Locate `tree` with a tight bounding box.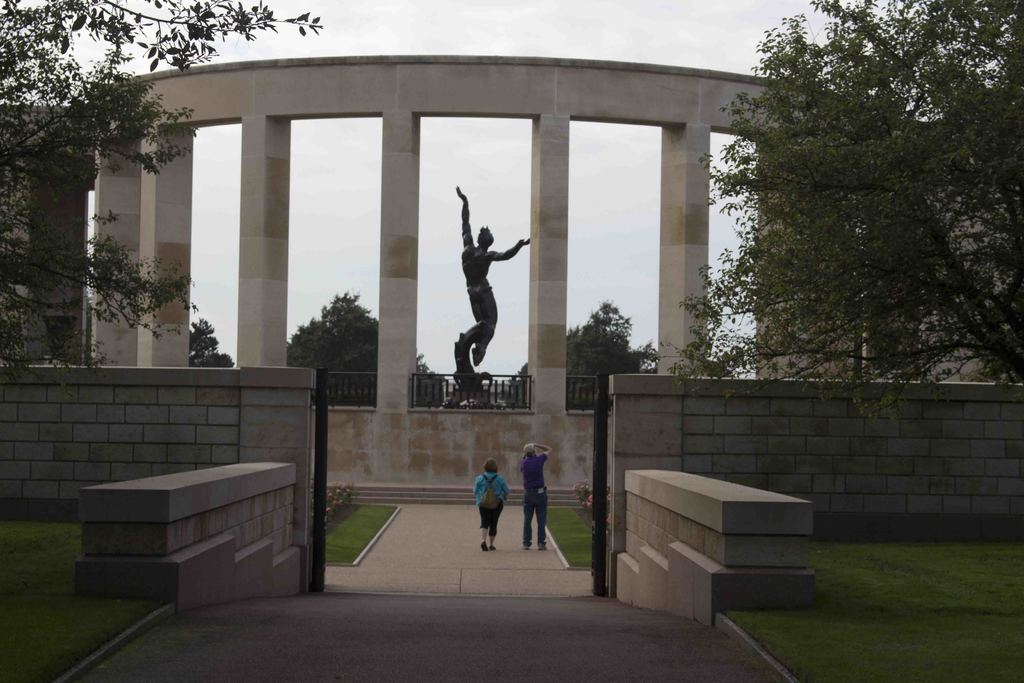
detection(692, 27, 1007, 432).
